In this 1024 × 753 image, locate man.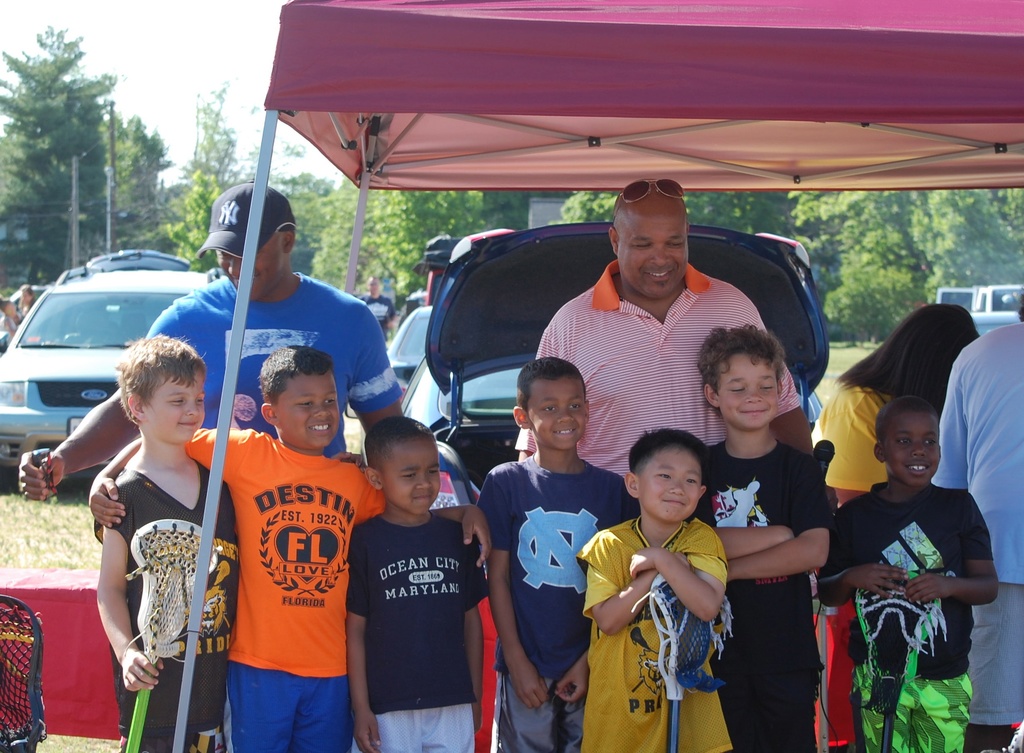
Bounding box: box(17, 179, 407, 503).
